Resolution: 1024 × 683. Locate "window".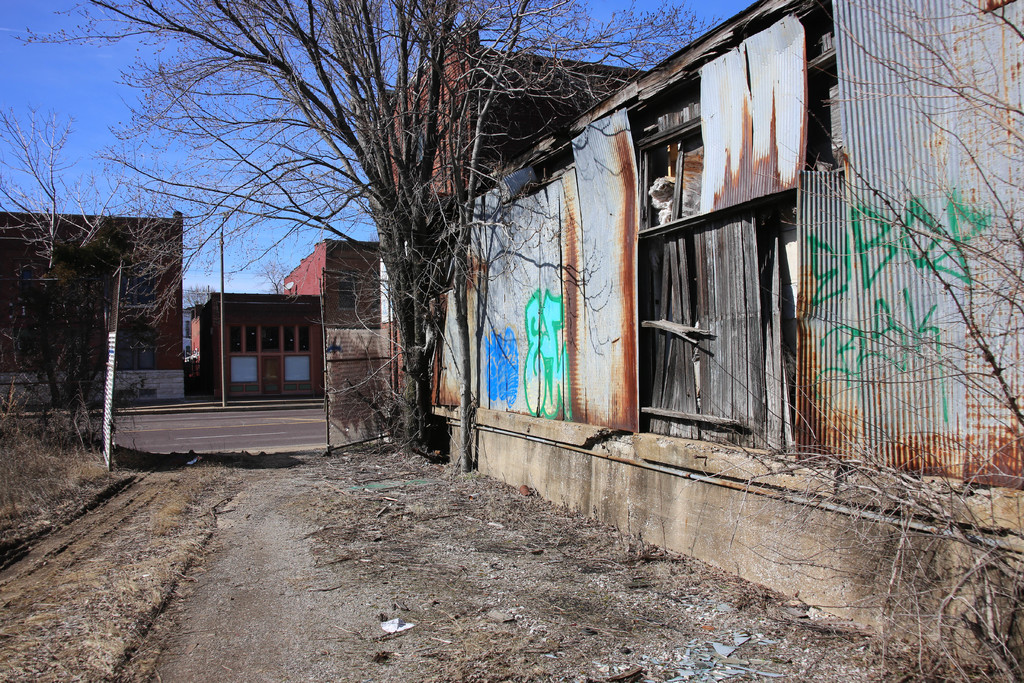
bbox(227, 324, 259, 356).
